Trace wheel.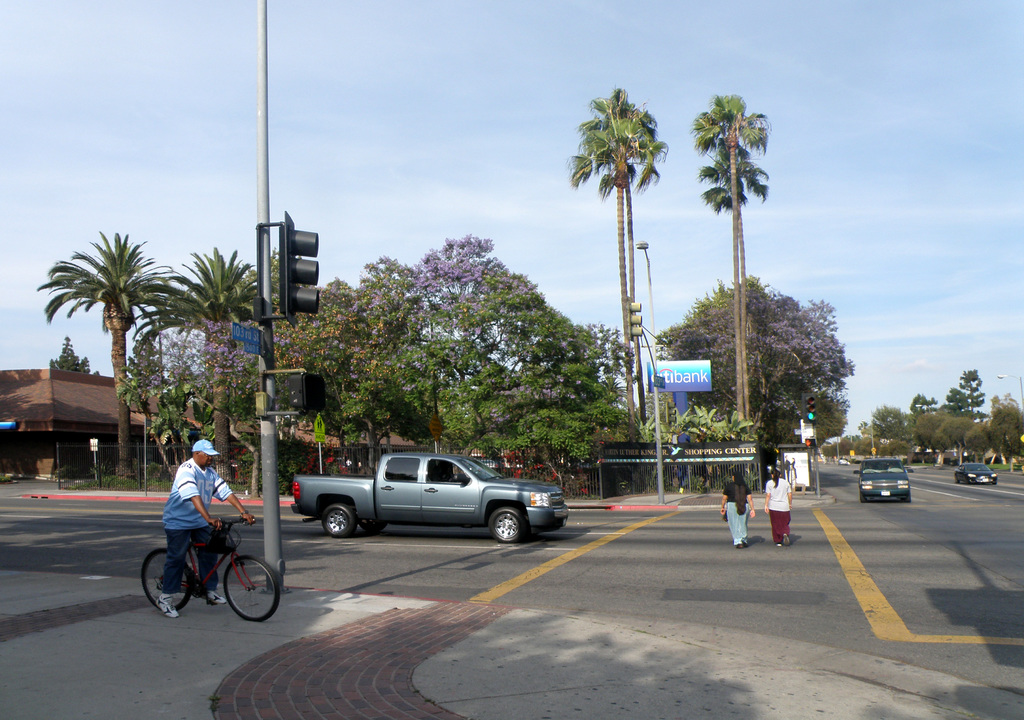
Traced to (320,502,360,539).
